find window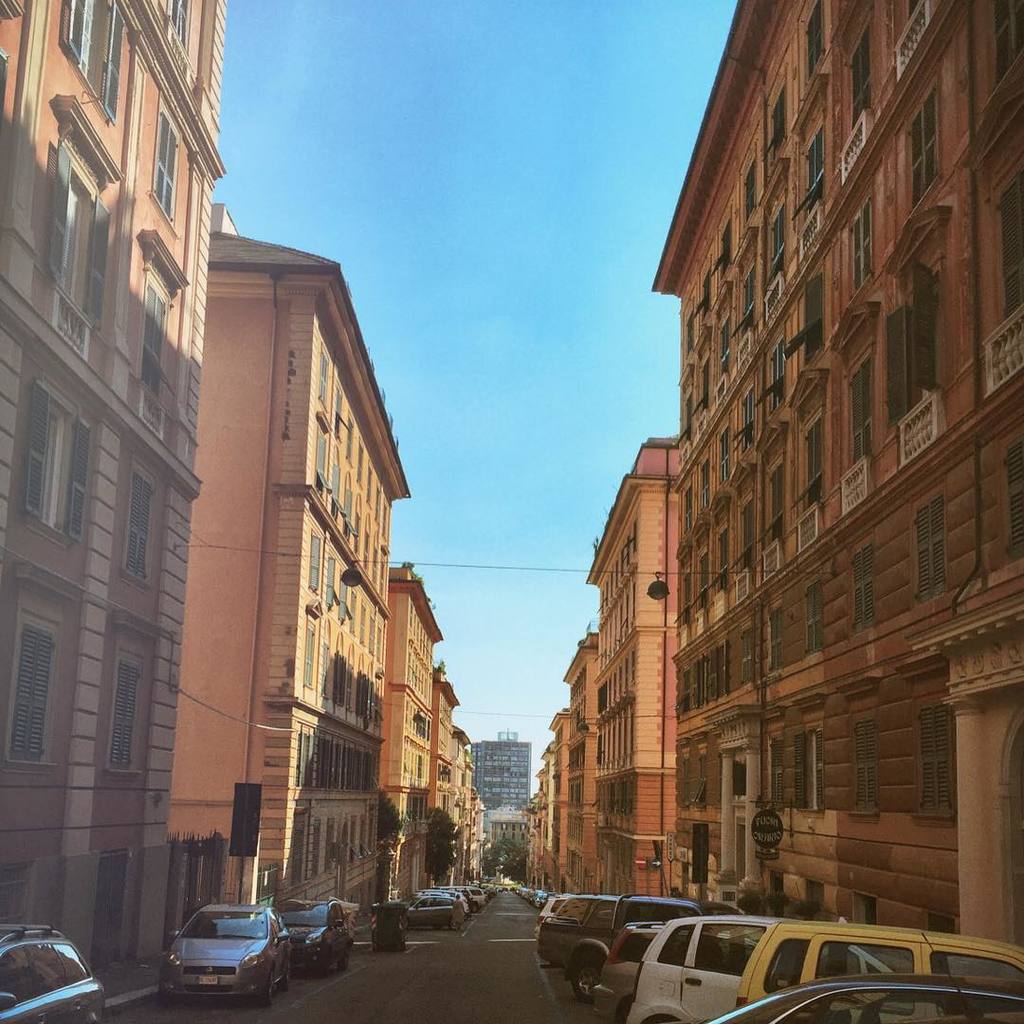
{"left": 851, "top": 347, "right": 874, "bottom": 468}
